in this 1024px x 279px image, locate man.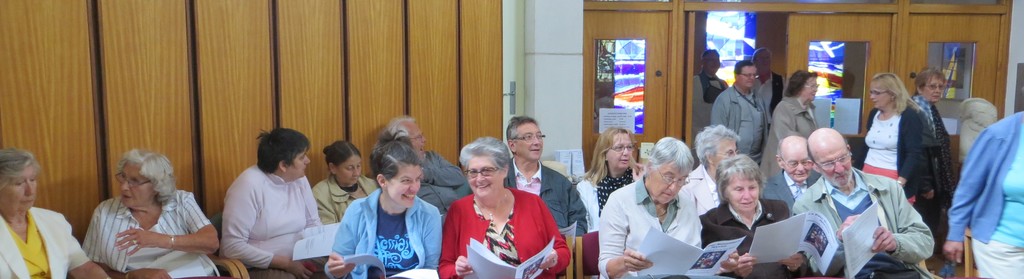
Bounding box: [left=692, top=45, right=732, bottom=107].
